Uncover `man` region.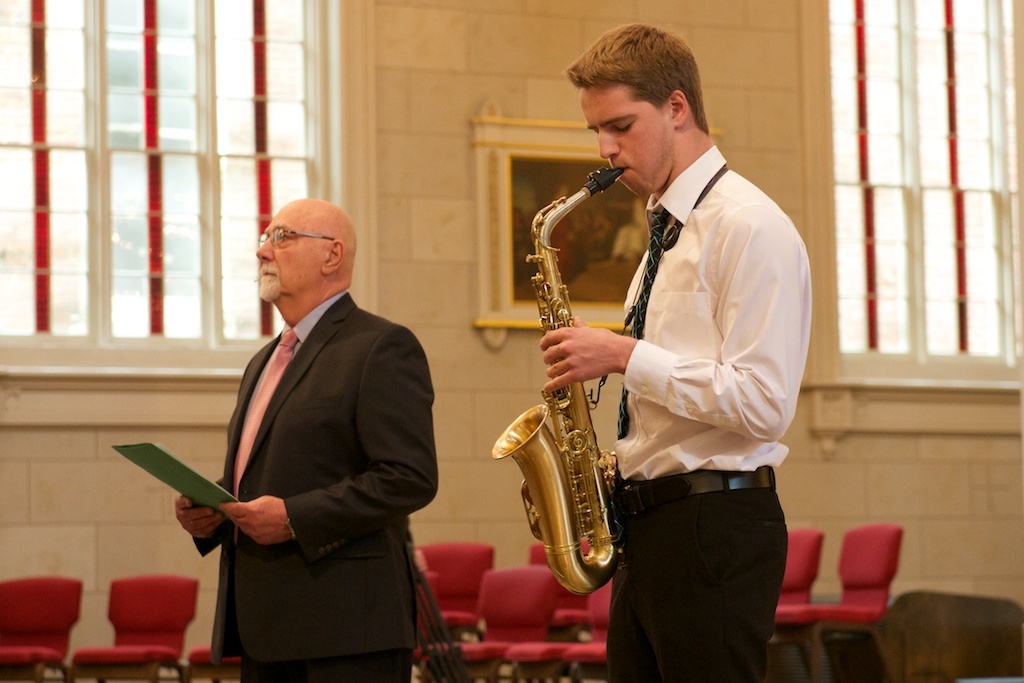
Uncovered: region(540, 25, 819, 682).
